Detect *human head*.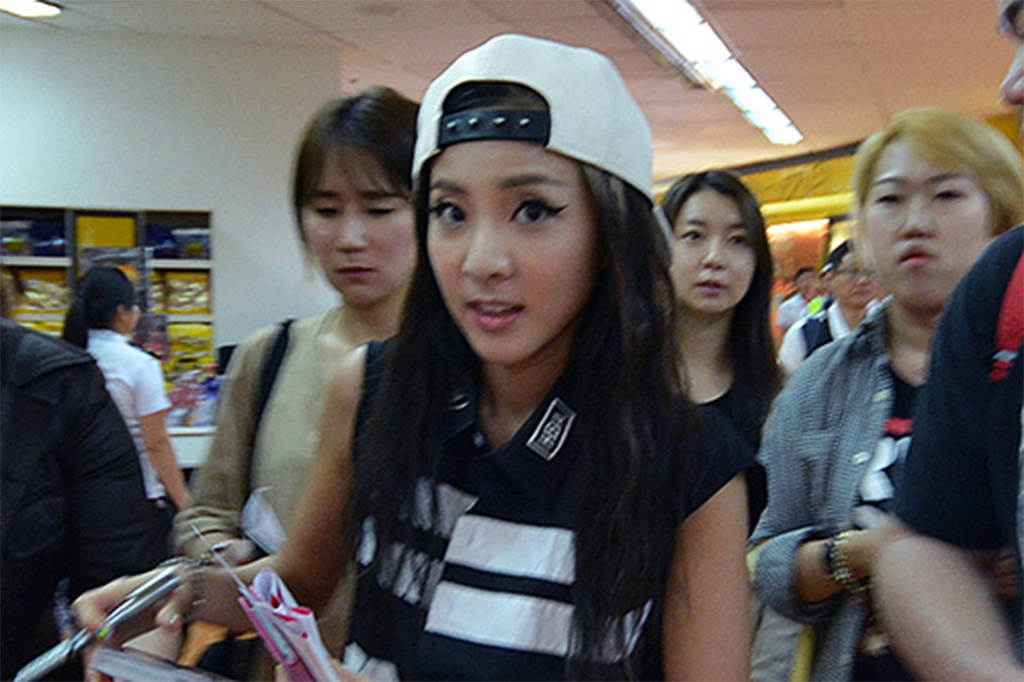
Detected at 286:79:421:308.
